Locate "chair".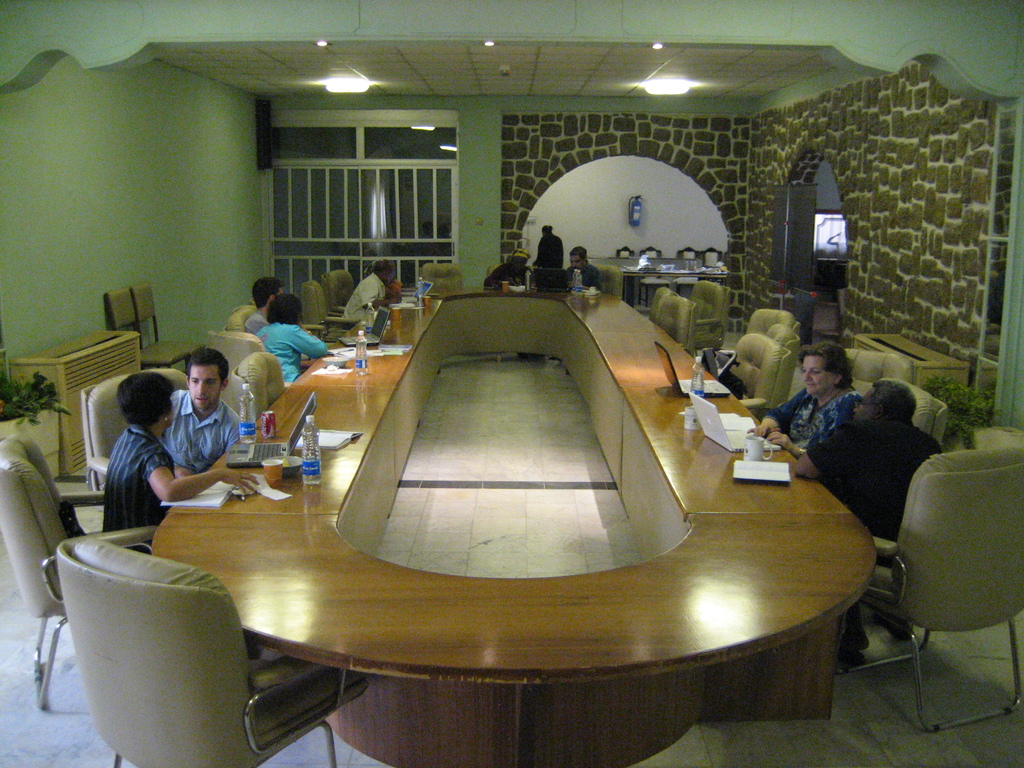
Bounding box: detection(221, 296, 260, 346).
